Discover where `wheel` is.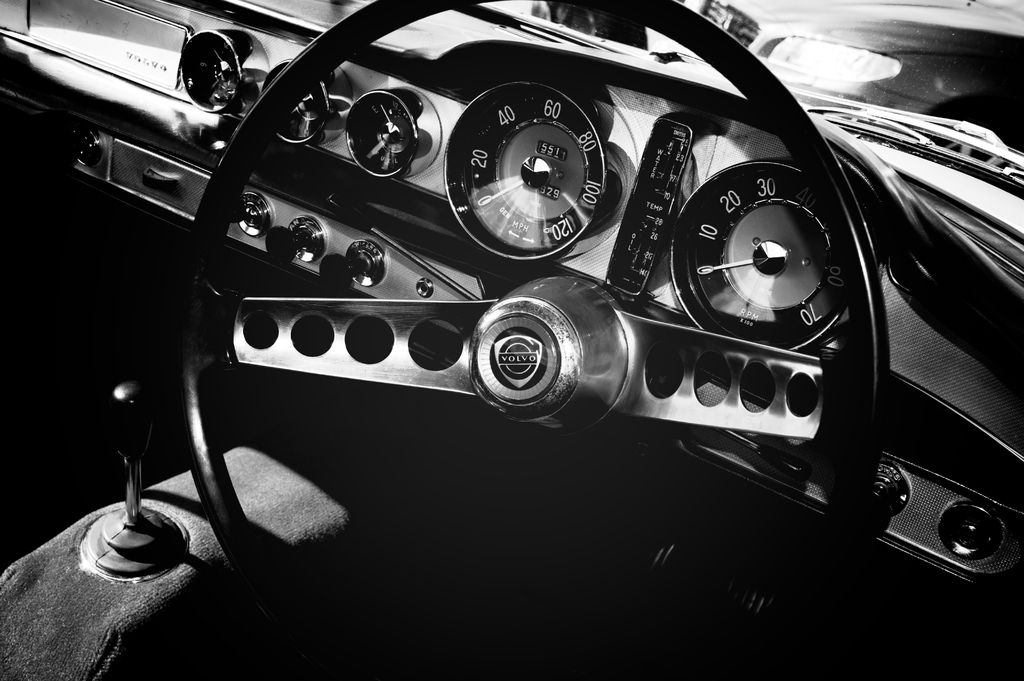
Discovered at 173:0:895:680.
